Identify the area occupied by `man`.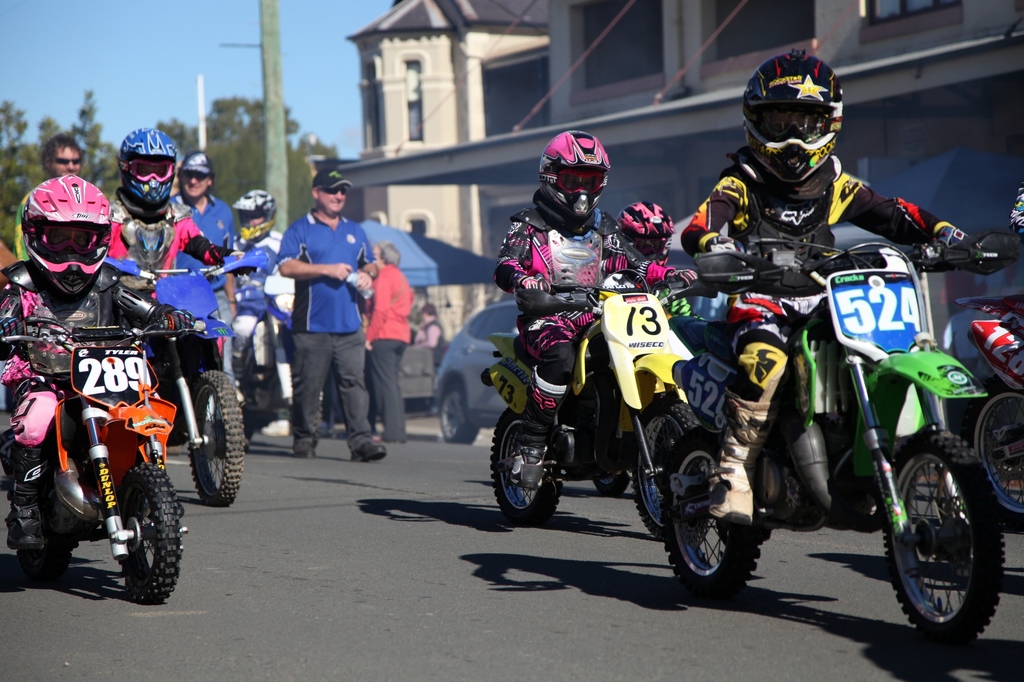
Area: <bbox>163, 151, 242, 426</bbox>.
